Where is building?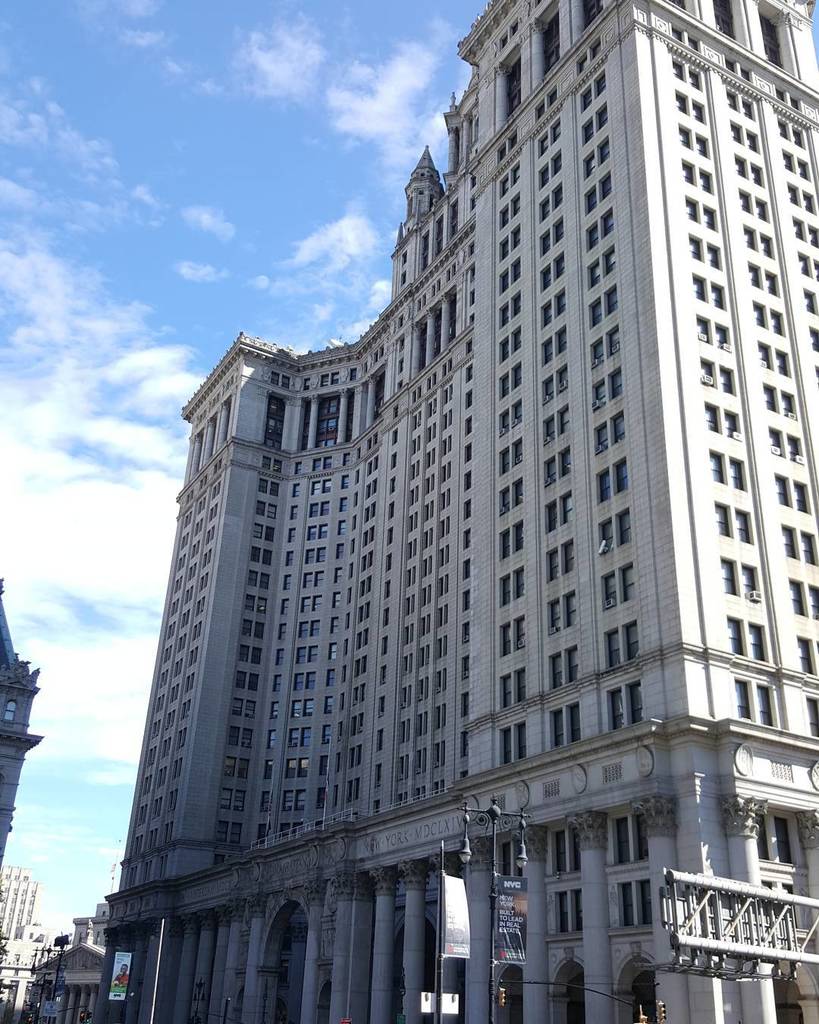
rect(30, 943, 105, 1023).
